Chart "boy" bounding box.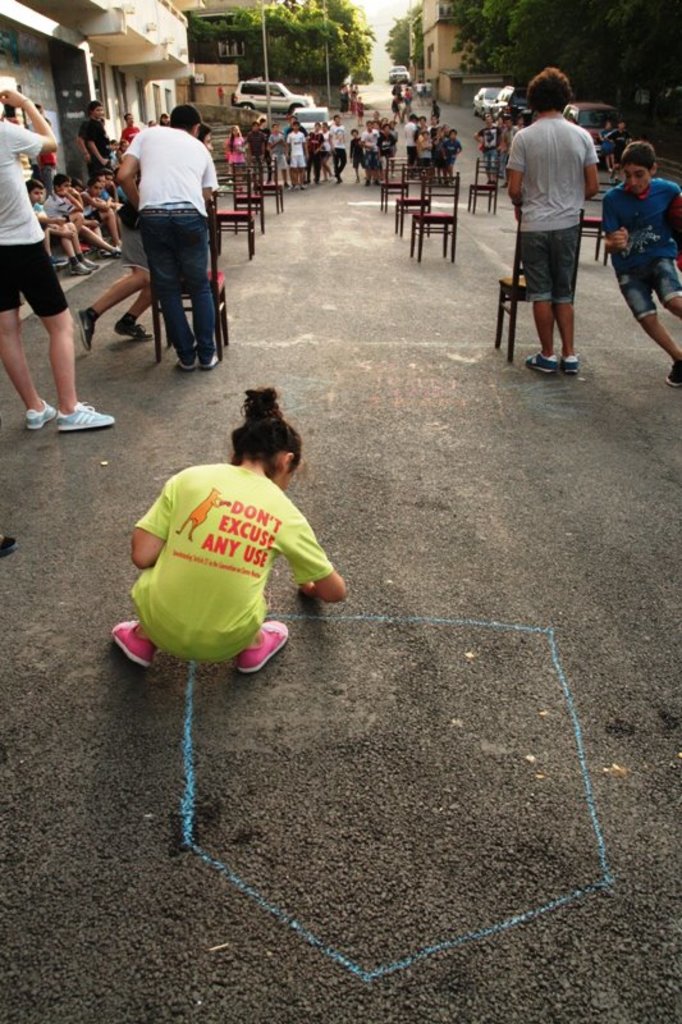
Charted: x1=376, y1=124, x2=398, y2=163.
